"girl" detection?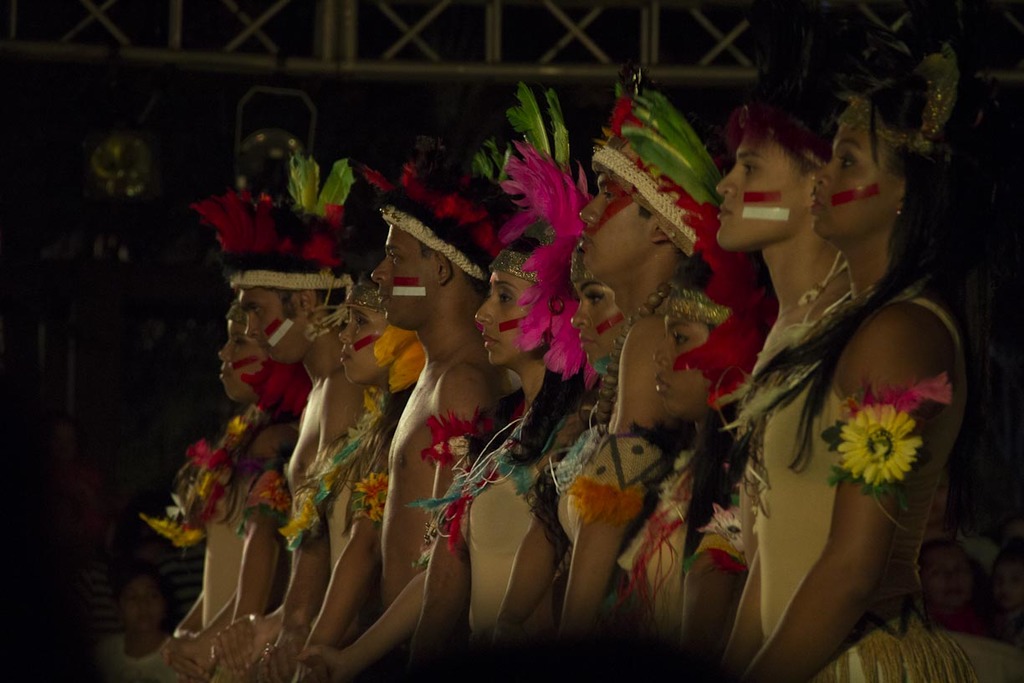
292, 262, 427, 676
